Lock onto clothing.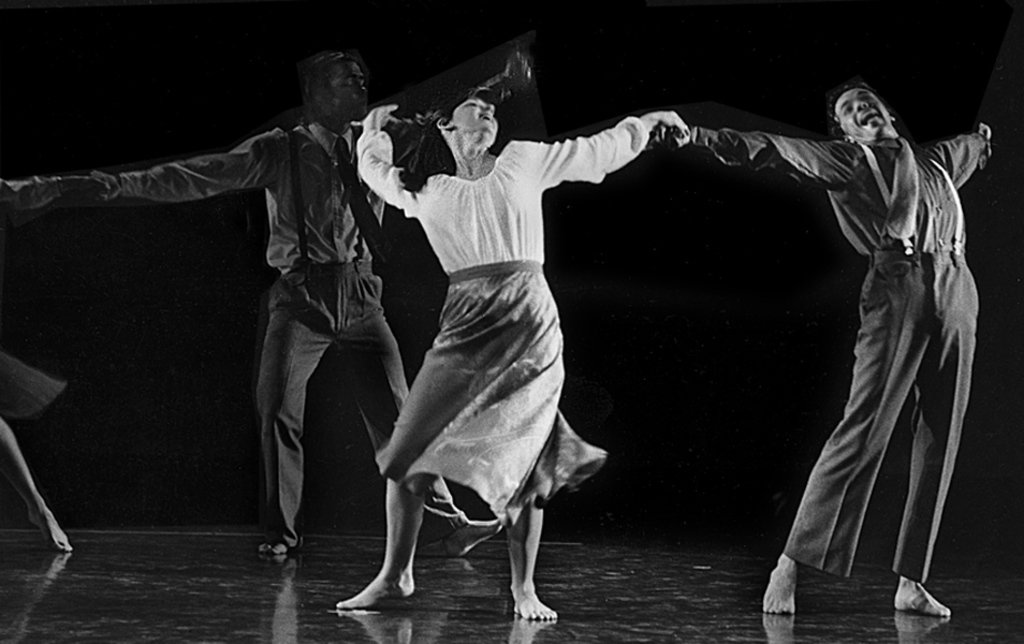
Locked: pyautogui.locateOnScreen(357, 115, 652, 278).
